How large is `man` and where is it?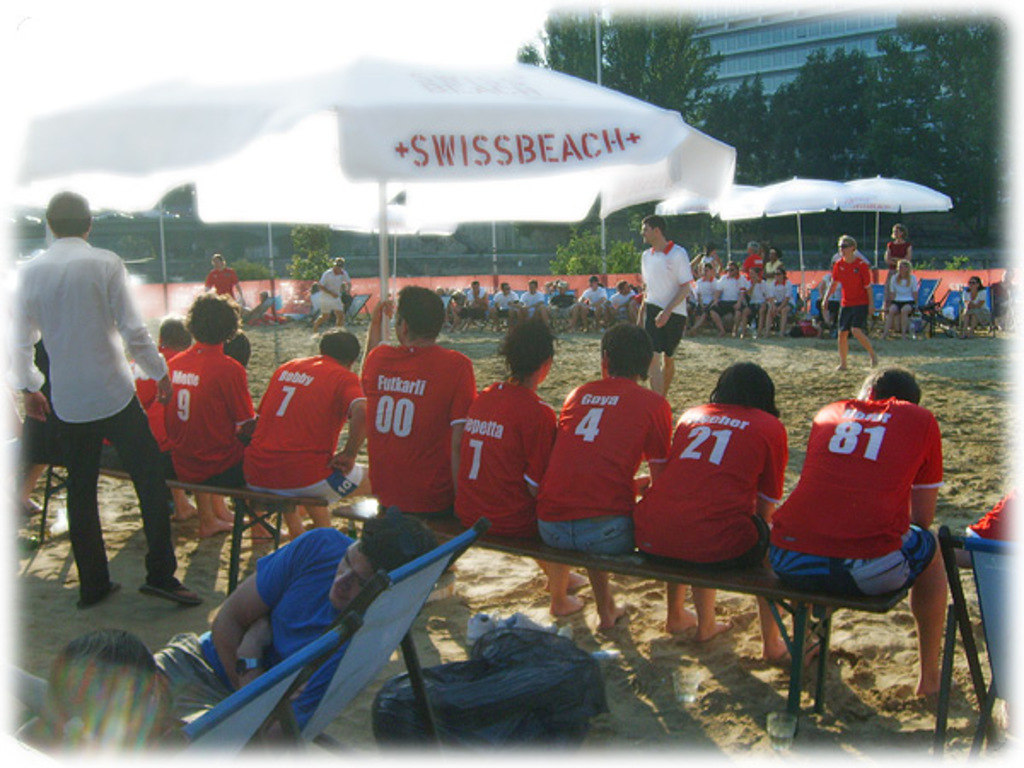
Bounding box: <region>606, 278, 638, 319</region>.
